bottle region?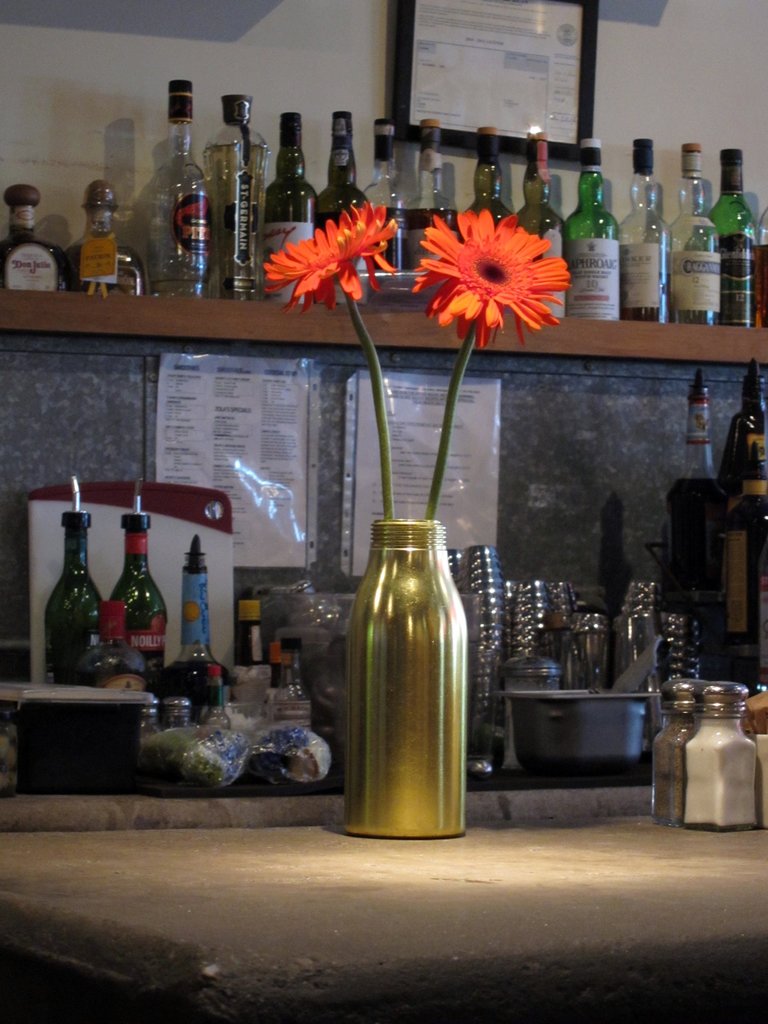
bbox=(110, 474, 166, 686)
